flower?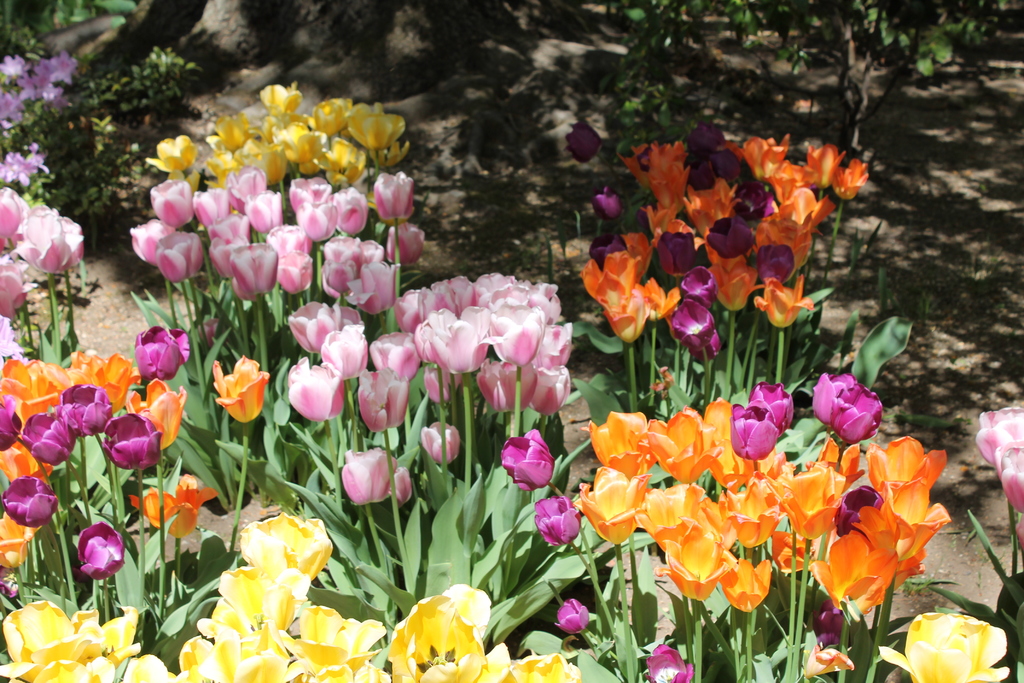
499/429/556/494
